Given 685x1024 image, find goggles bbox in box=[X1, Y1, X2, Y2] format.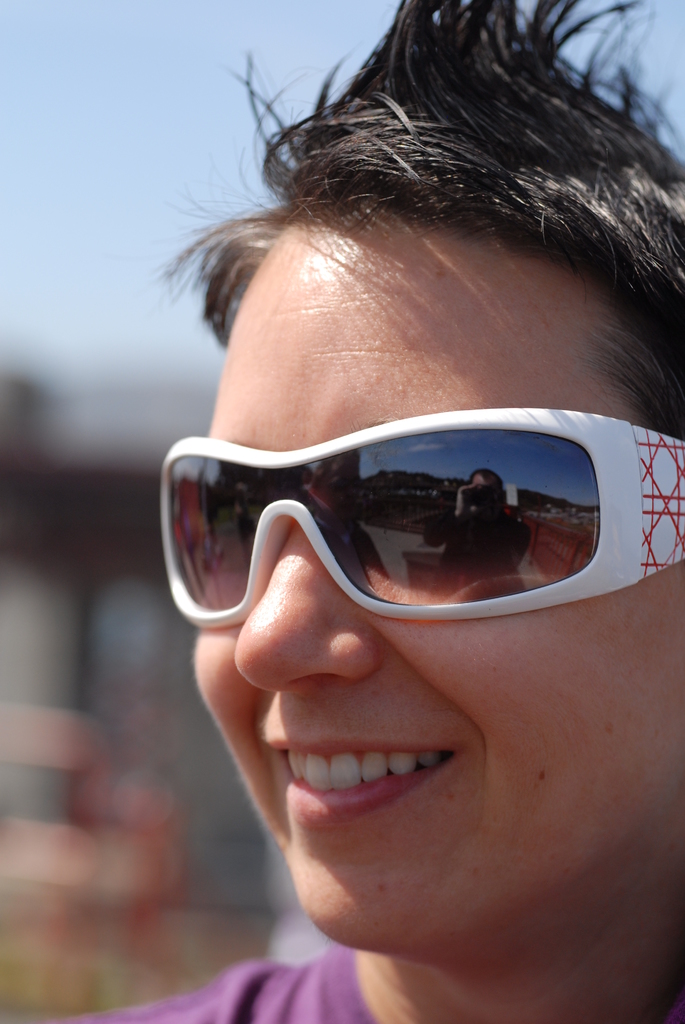
box=[159, 399, 684, 620].
